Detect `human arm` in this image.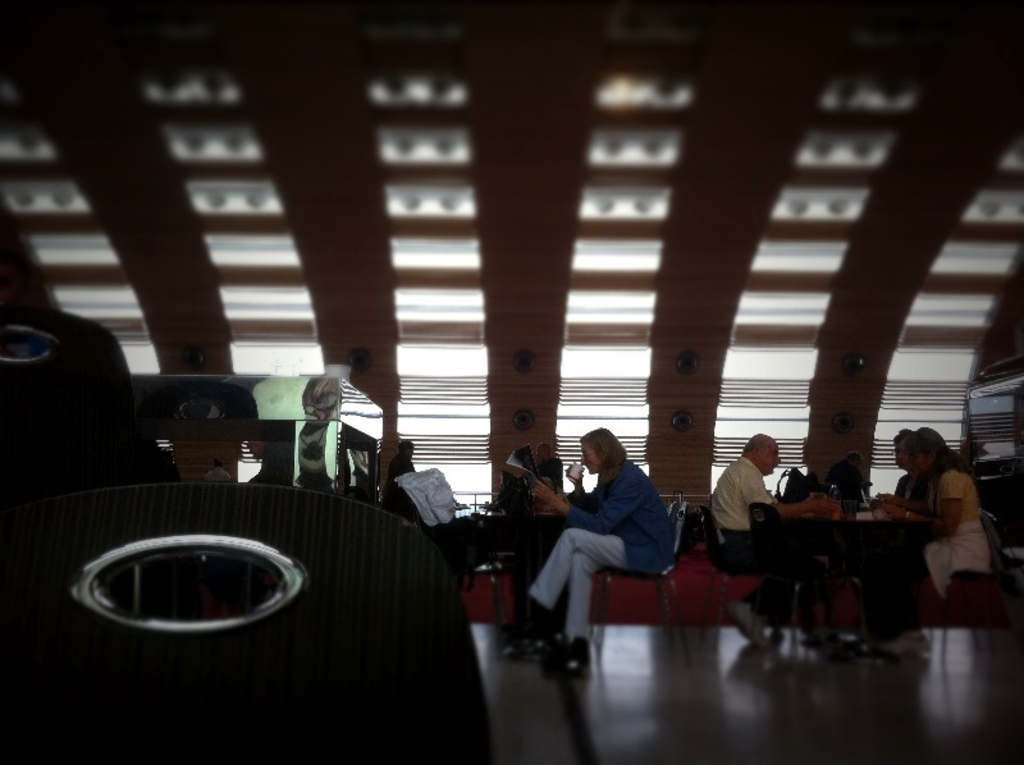
Detection: 563 457 588 498.
